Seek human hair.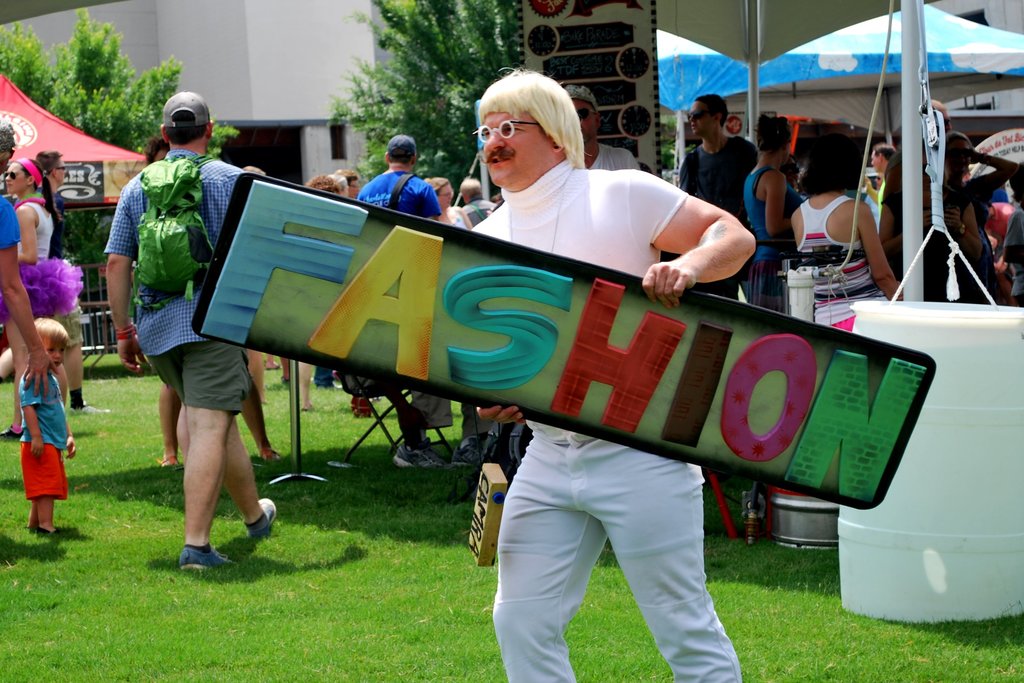
region(459, 176, 484, 200).
